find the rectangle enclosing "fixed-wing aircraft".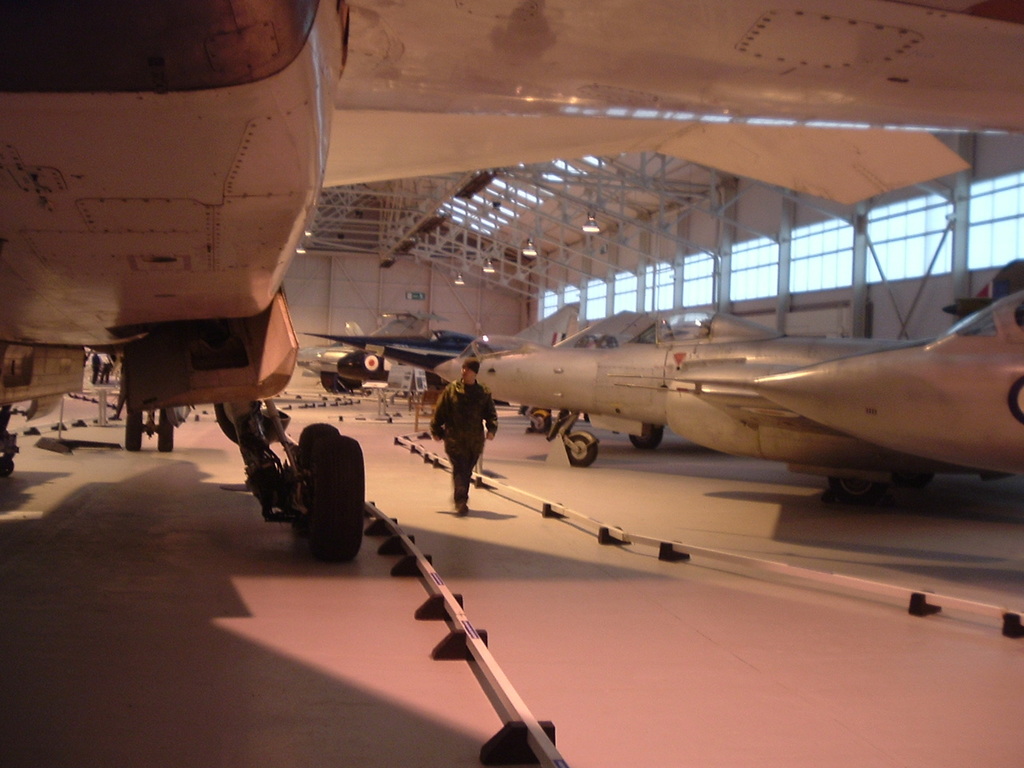
(x1=479, y1=314, x2=935, y2=463).
